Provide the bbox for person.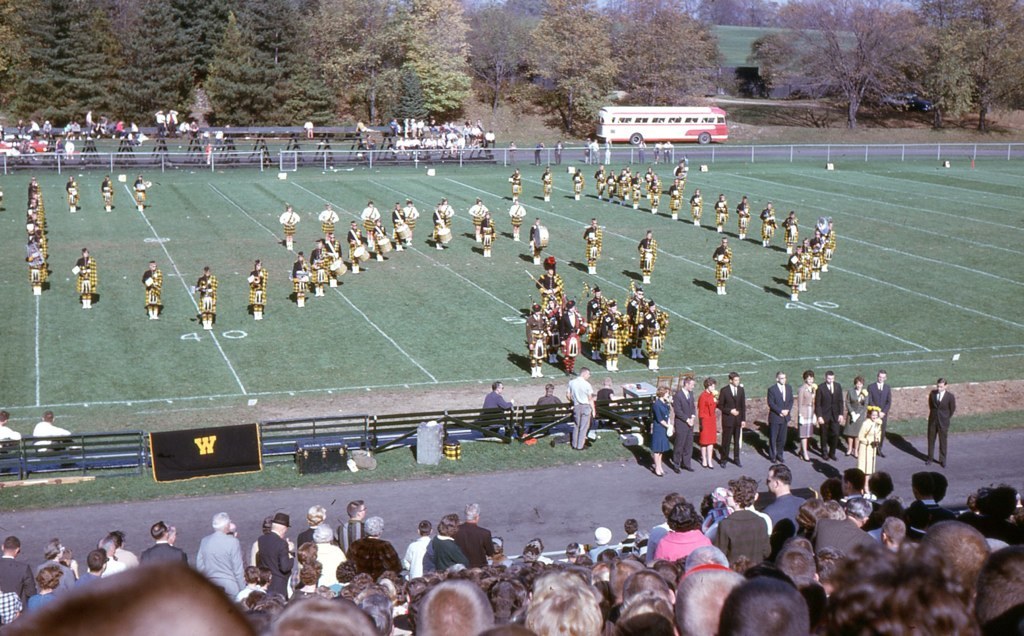
649/383/677/476.
